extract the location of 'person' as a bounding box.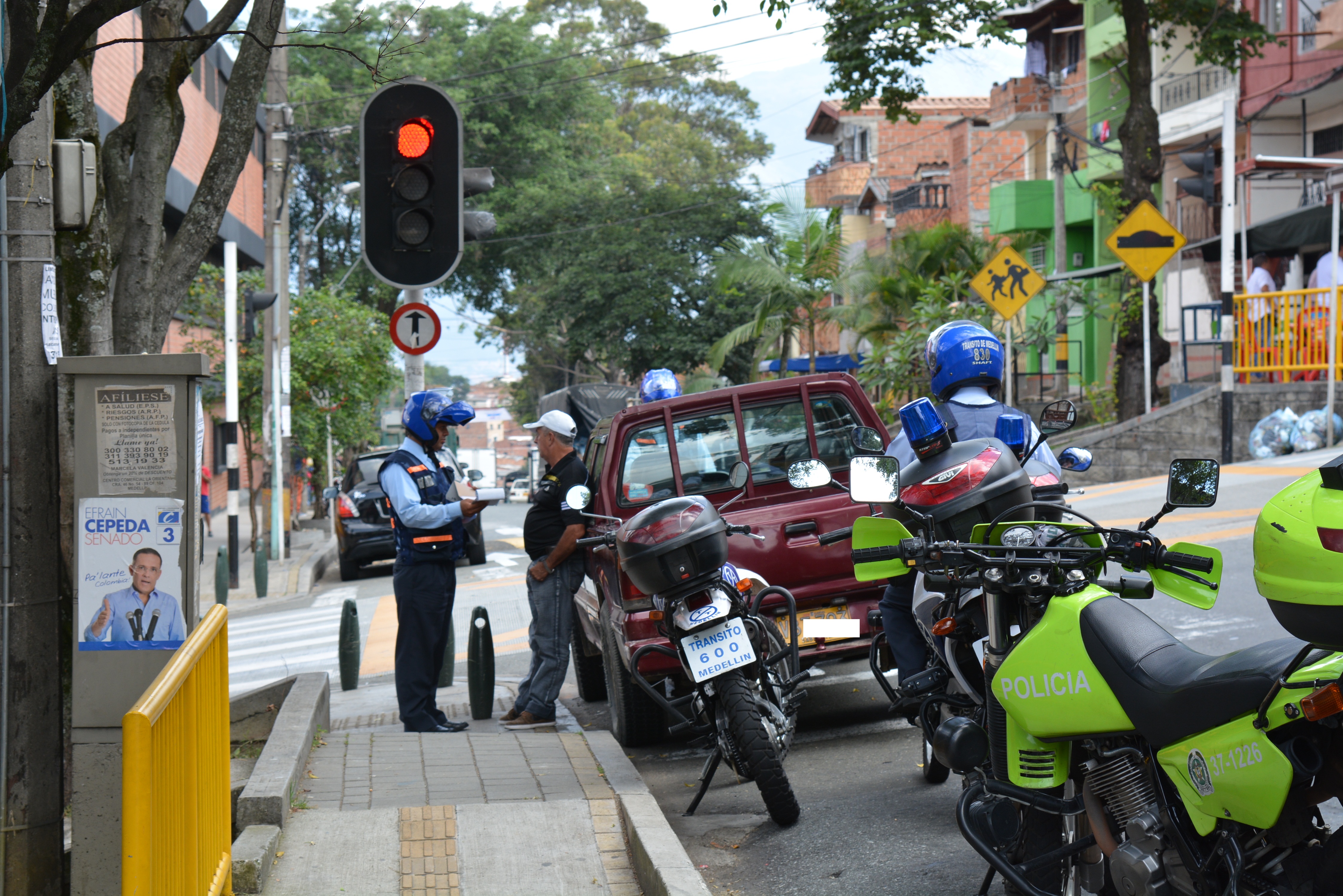
bbox(265, 96, 316, 212).
